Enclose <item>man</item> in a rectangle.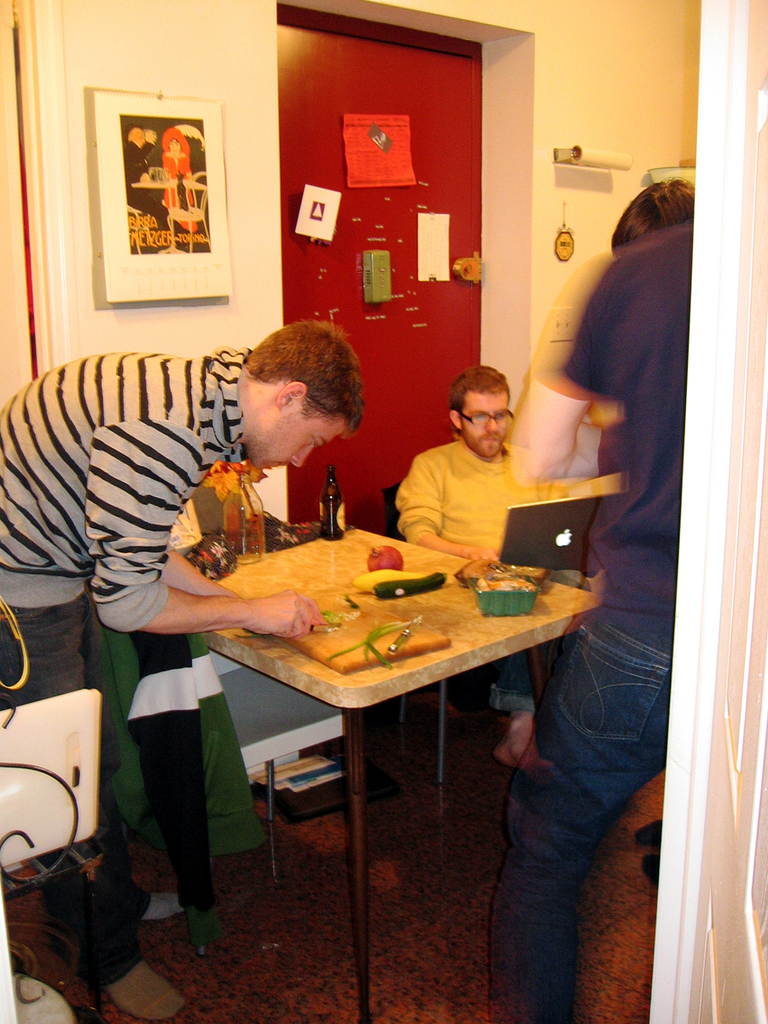
locate(398, 364, 564, 775).
